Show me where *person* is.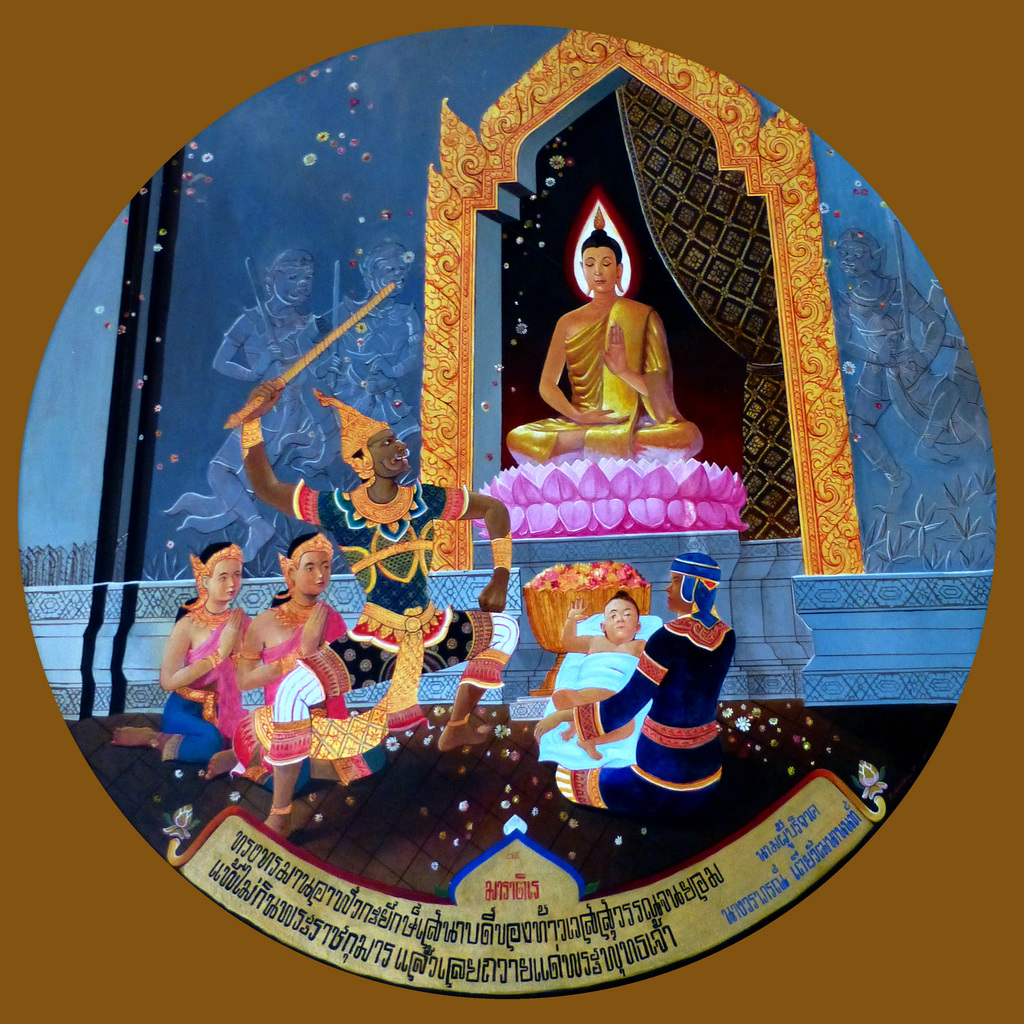
*person* is at Rect(529, 548, 742, 822).
